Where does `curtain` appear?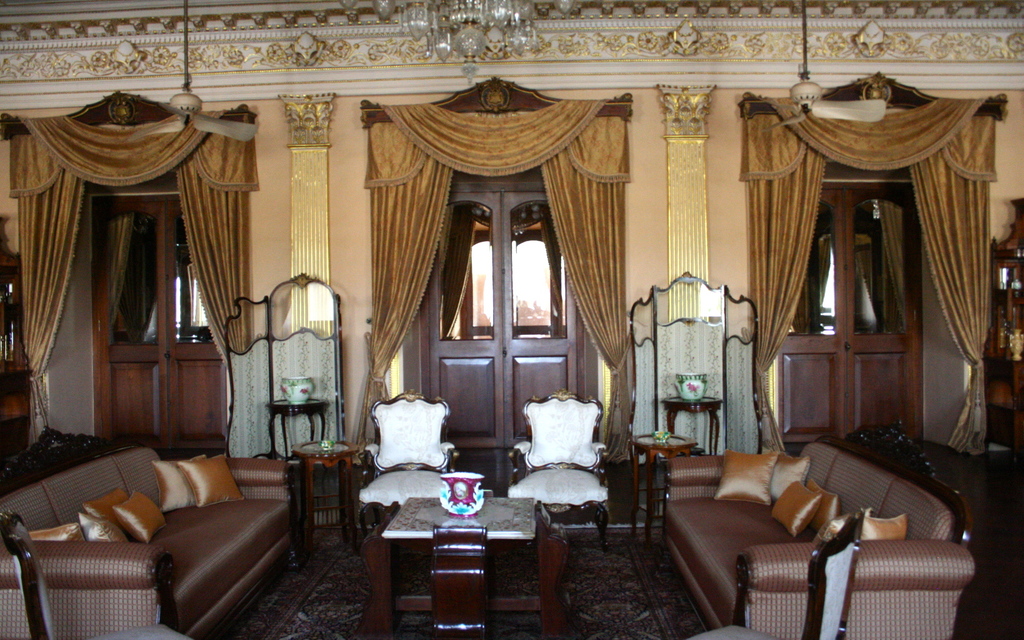
Appears at bbox=[174, 202, 216, 330].
